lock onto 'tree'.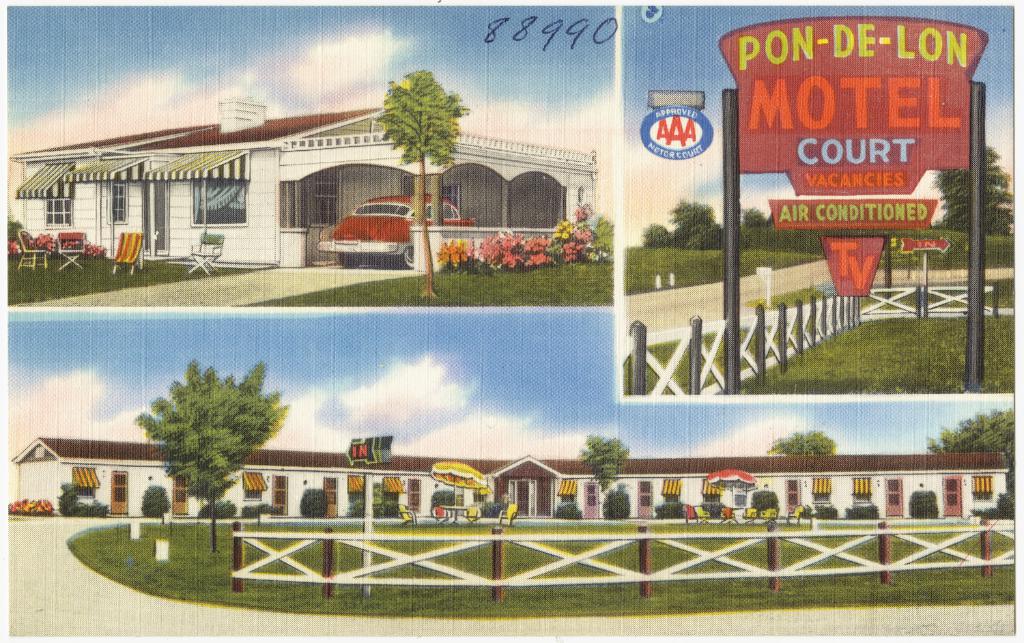
Locked: select_region(380, 66, 479, 315).
